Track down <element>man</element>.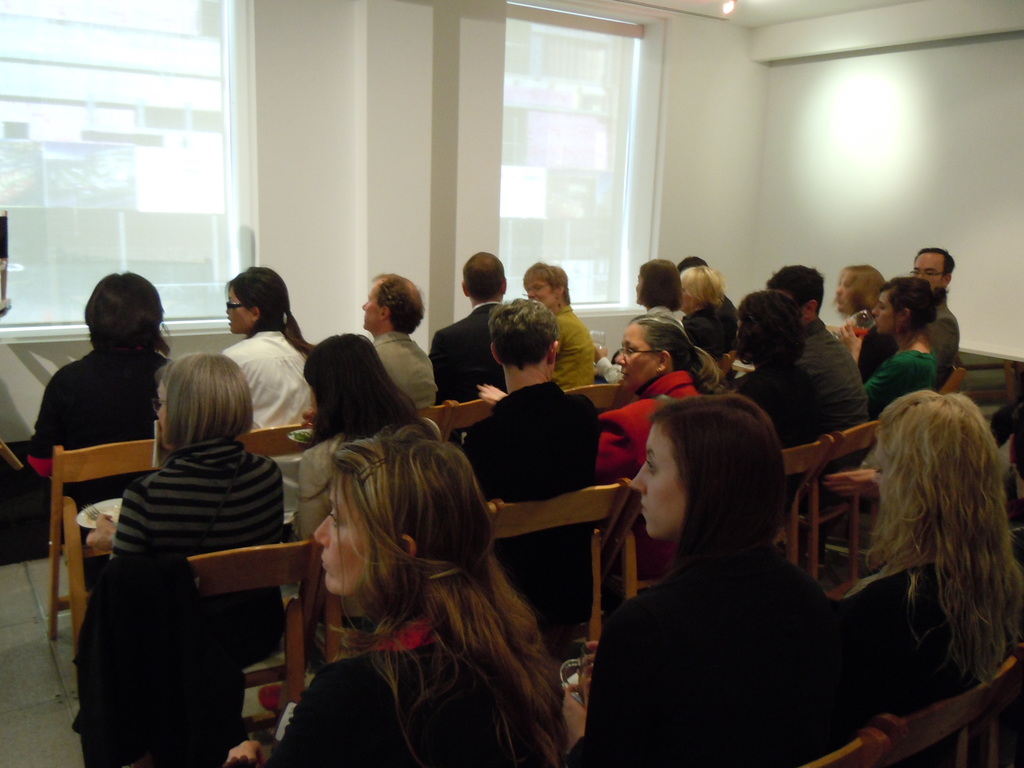
Tracked to [left=765, top=271, right=874, bottom=438].
